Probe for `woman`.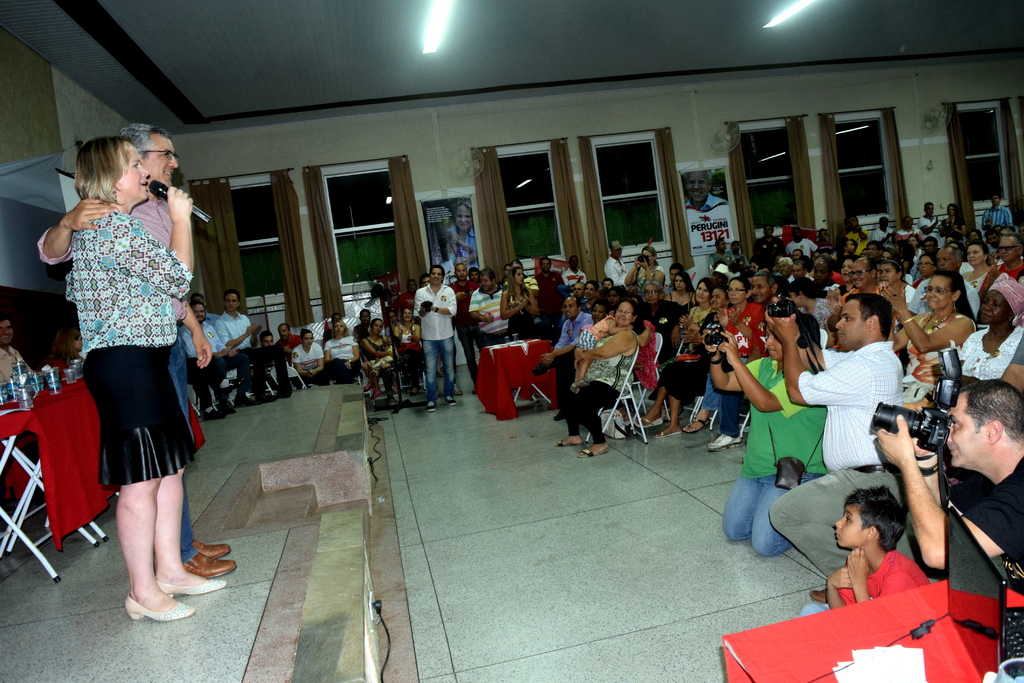
Probe result: [x1=909, y1=272, x2=1023, y2=401].
